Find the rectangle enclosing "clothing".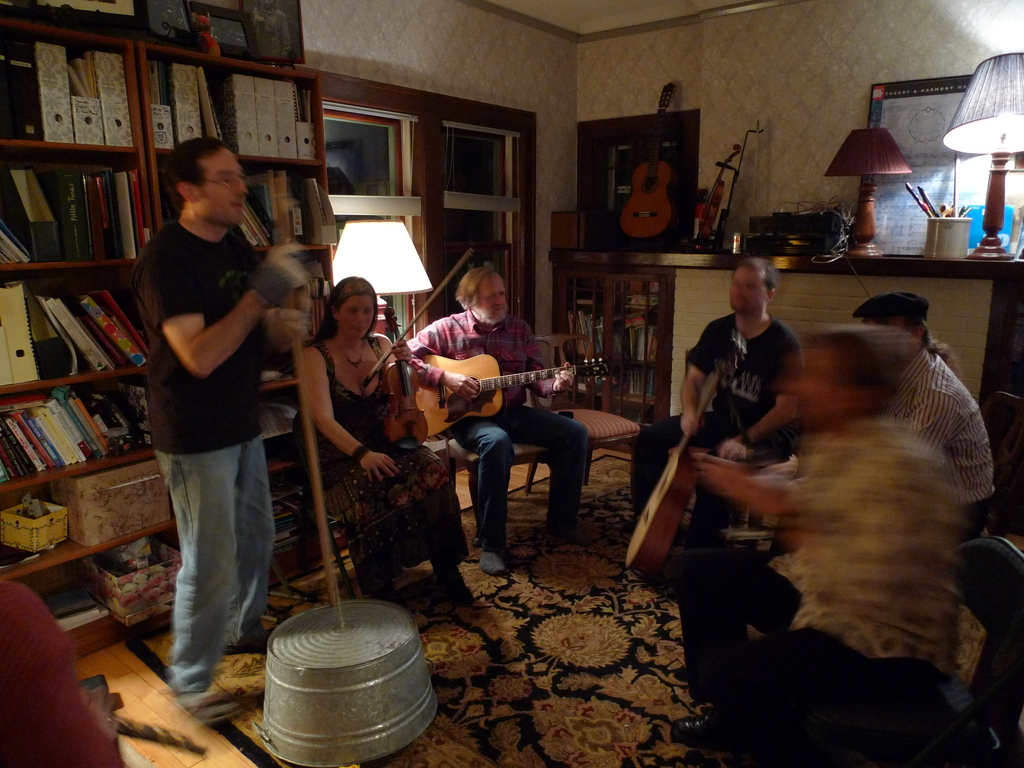
[628, 310, 802, 538].
